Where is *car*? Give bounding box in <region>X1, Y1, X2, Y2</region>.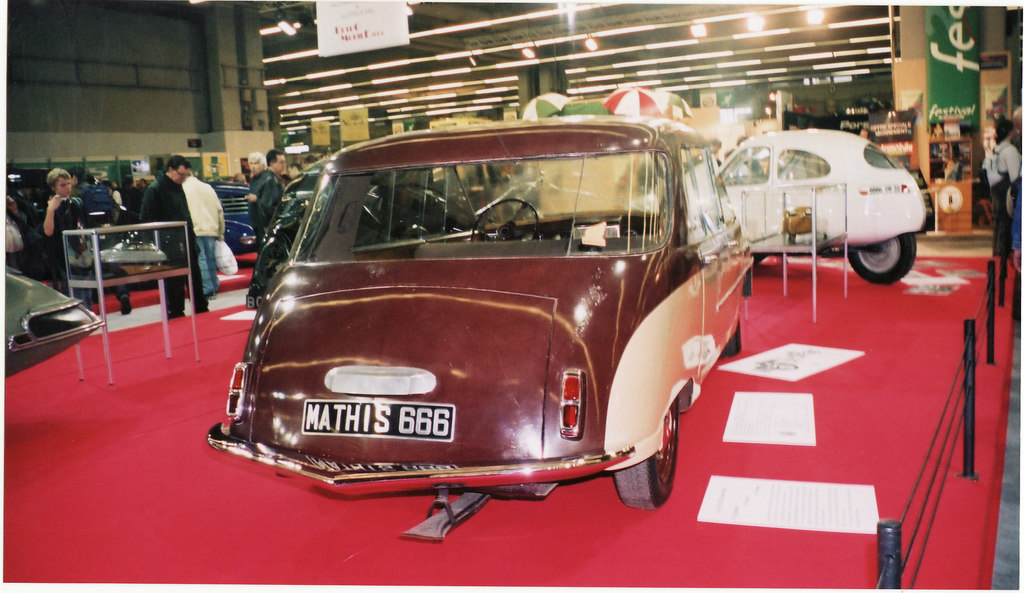
<region>200, 120, 759, 545</region>.
